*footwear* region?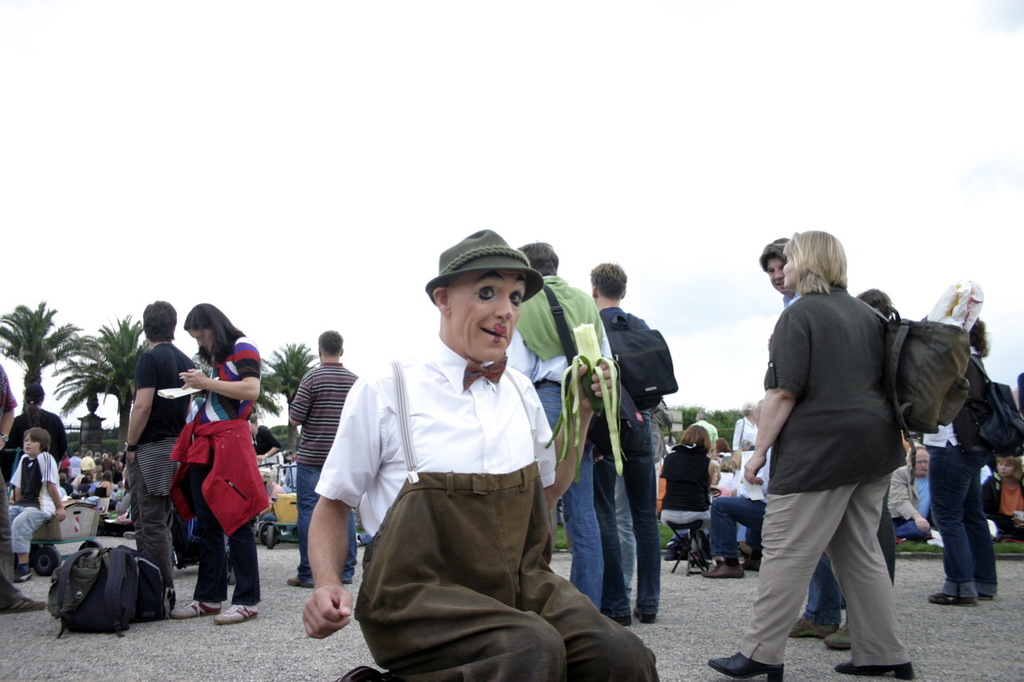
(288,578,310,588)
